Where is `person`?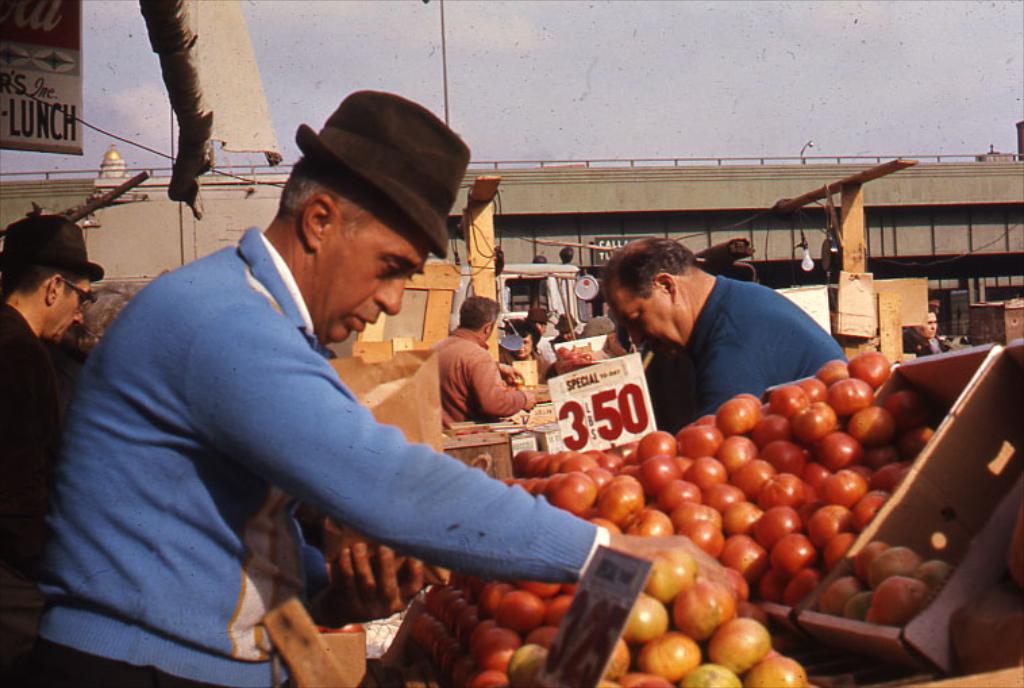
l=558, t=311, r=600, b=362.
